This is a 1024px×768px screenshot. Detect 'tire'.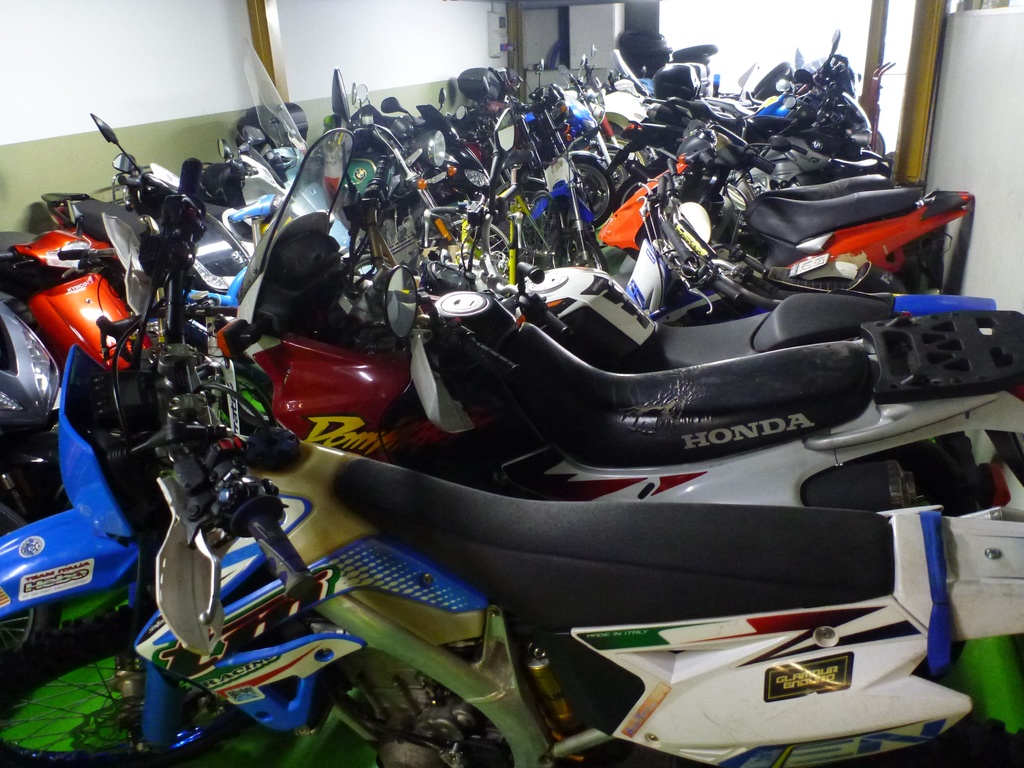
BBox(194, 358, 285, 444).
